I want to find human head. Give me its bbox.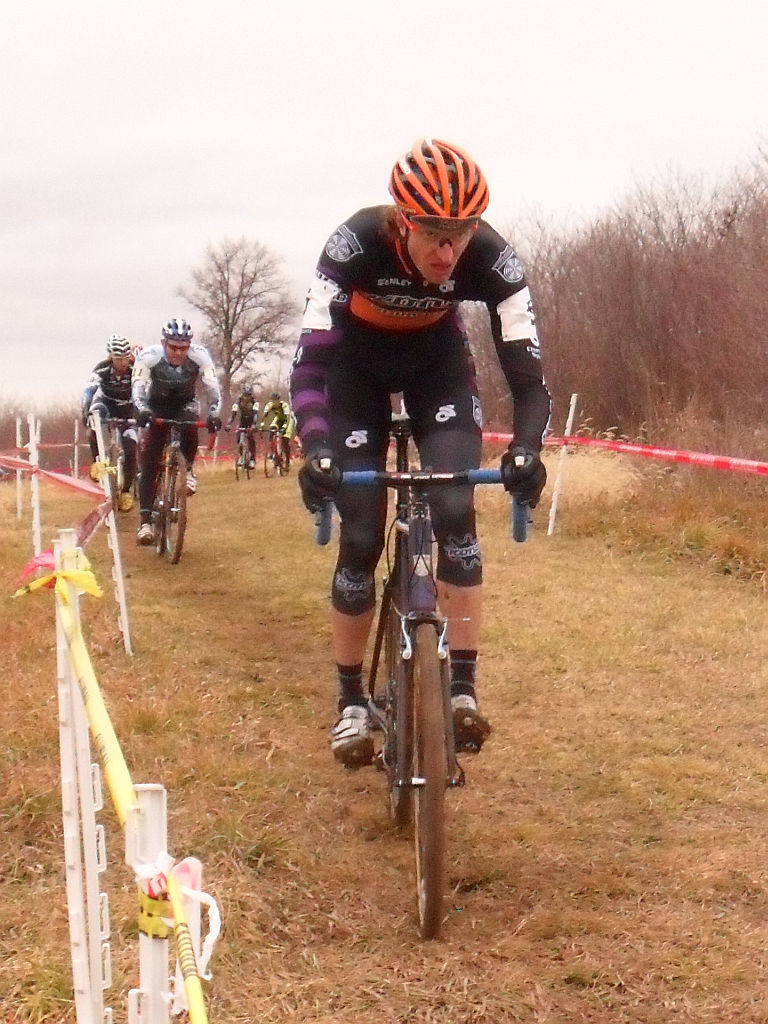
detection(270, 391, 282, 409).
